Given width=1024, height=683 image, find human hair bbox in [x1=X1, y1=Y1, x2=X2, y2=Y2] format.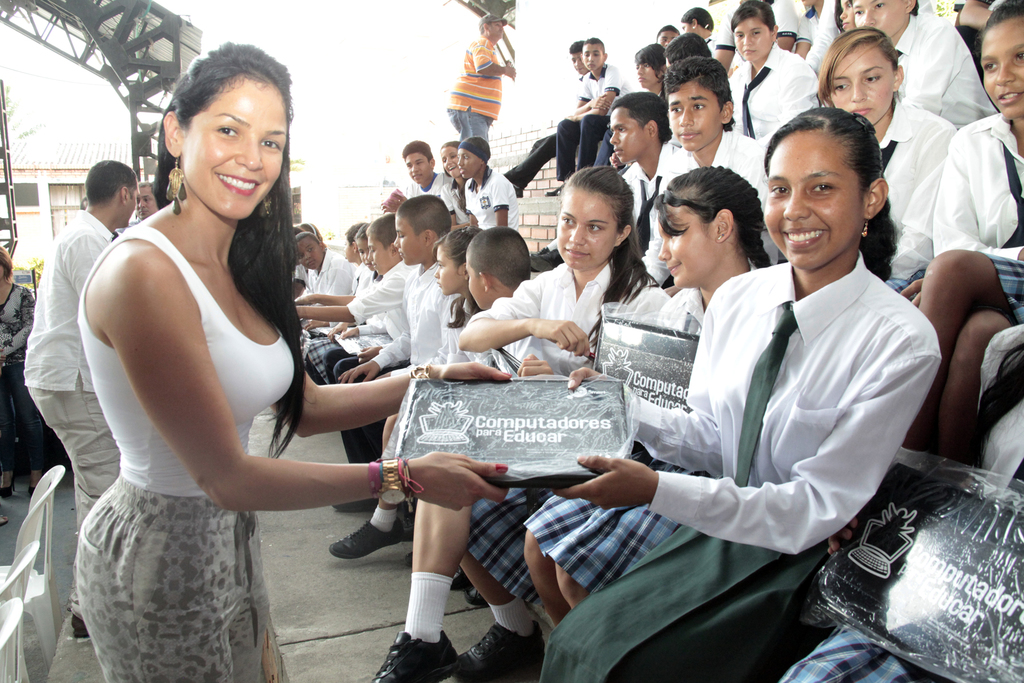
[x1=908, y1=0, x2=918, y2=19].
